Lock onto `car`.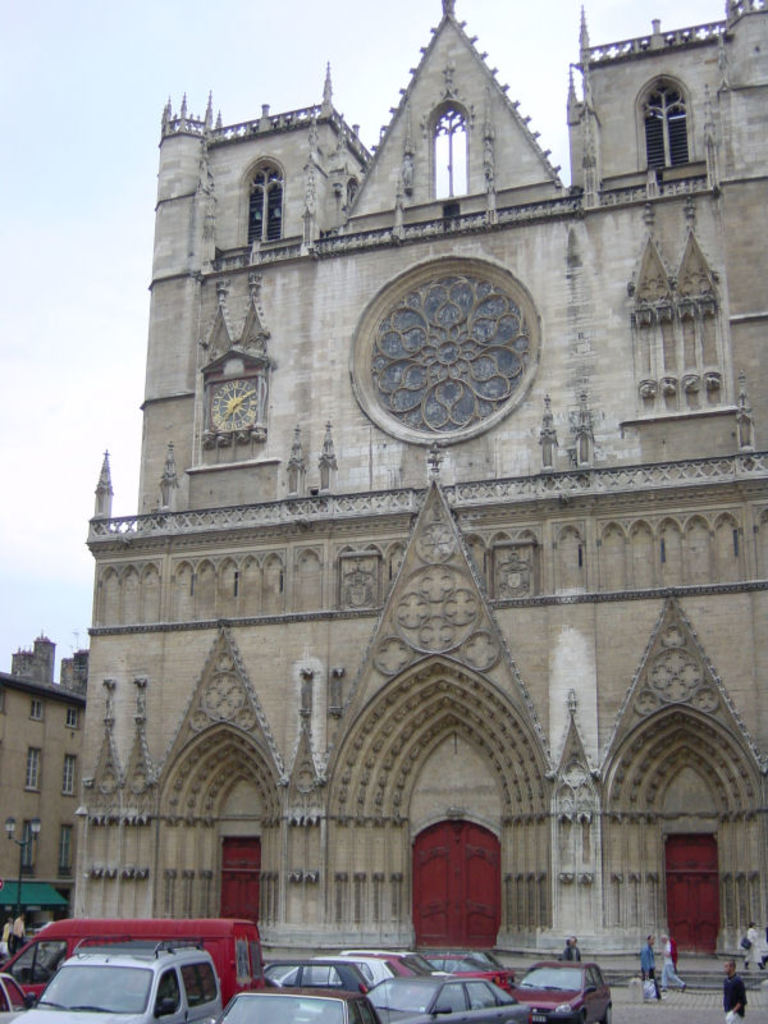
Locked: bbox=(275, 955, 433, 987).
